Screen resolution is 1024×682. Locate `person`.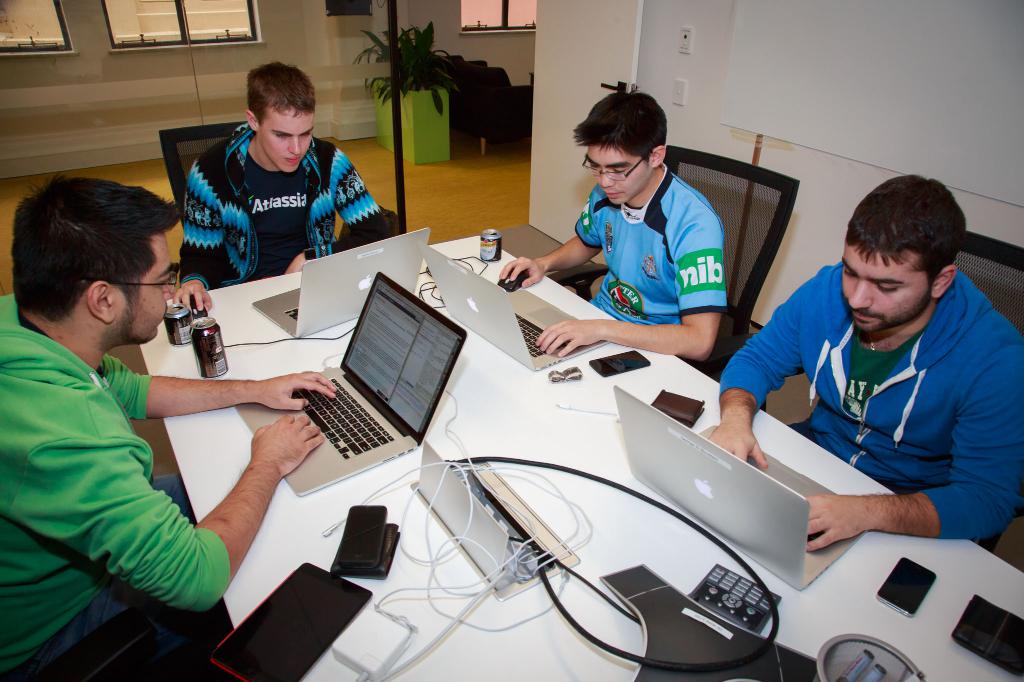
pyautogui.locateOnScreen(493, 89, 732, 360).
